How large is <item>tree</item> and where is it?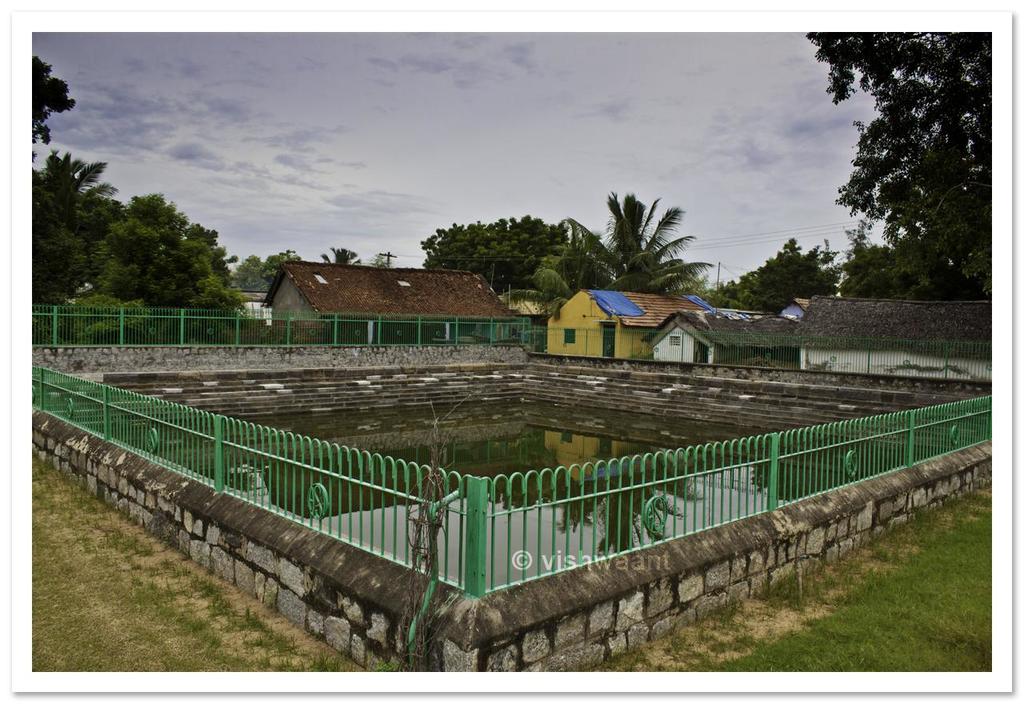
Bounding box: box(29, 35, 70, 155).
